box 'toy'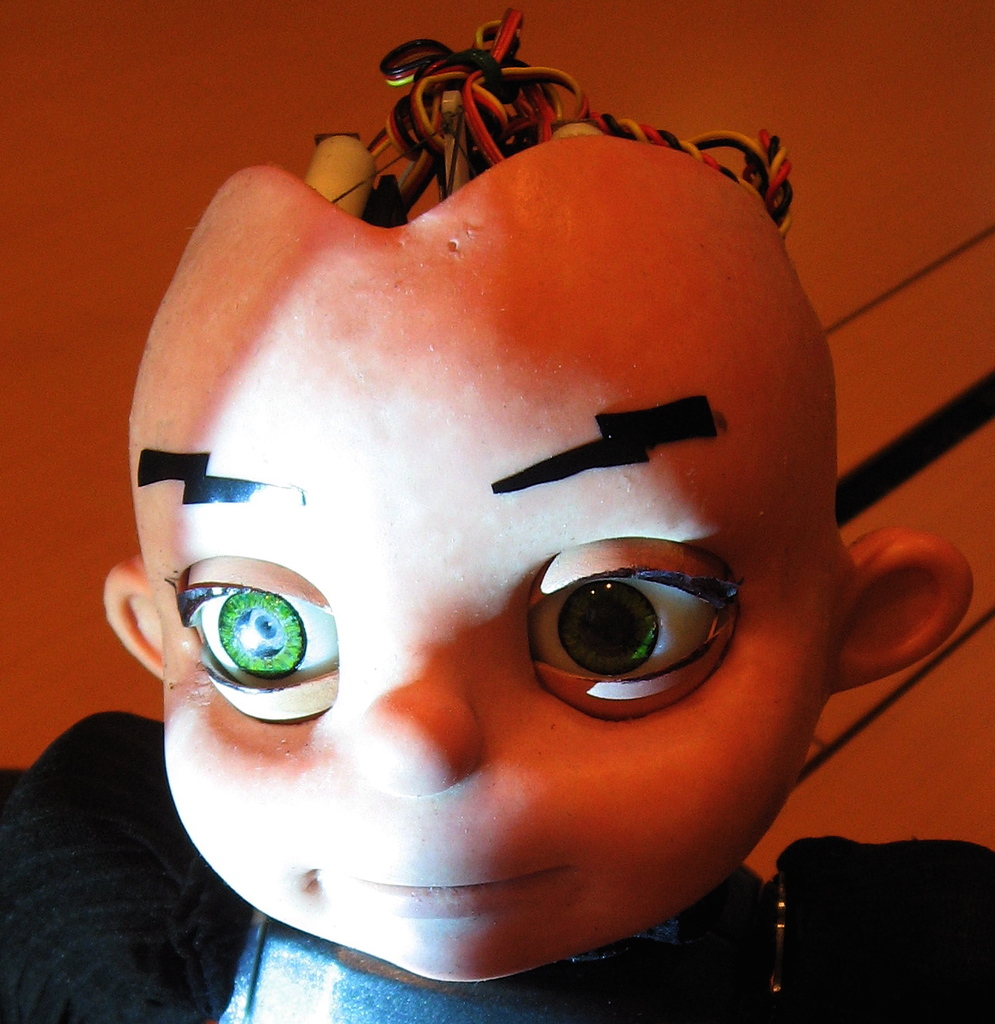
[0,9,994,1023]
